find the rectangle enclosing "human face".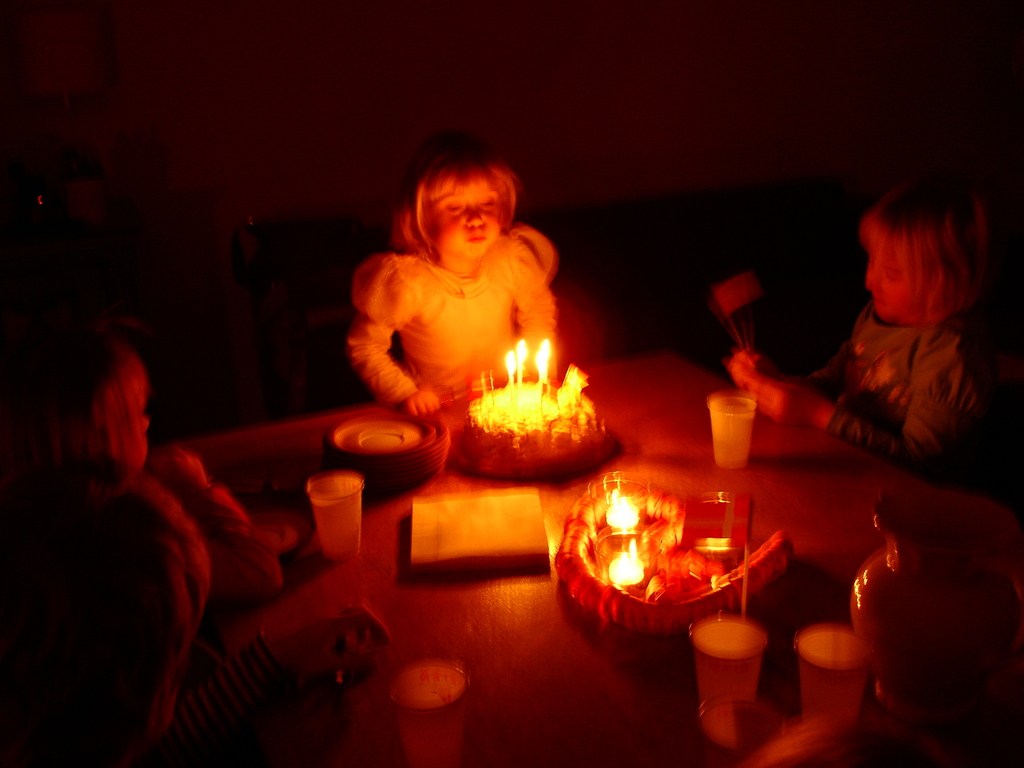
x1=118, y1=369, x2=153, y2=492.
